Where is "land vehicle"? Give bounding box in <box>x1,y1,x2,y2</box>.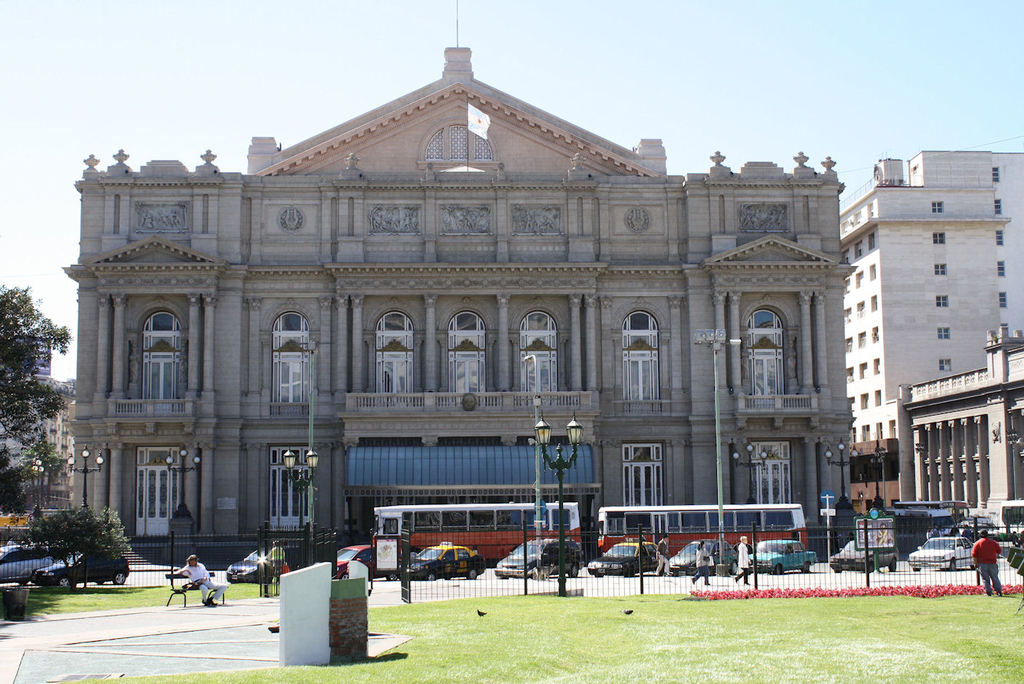
<box>746,536,818,573</box>.
